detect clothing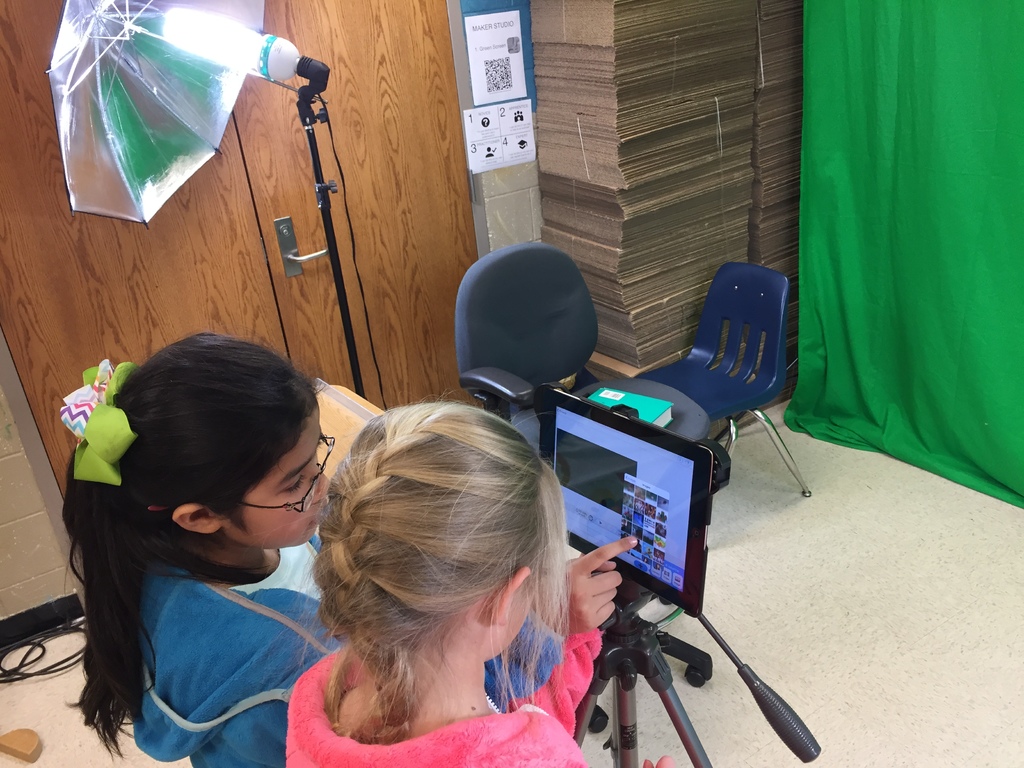
[x1=57, y1=418, x2=339, y2=695]
